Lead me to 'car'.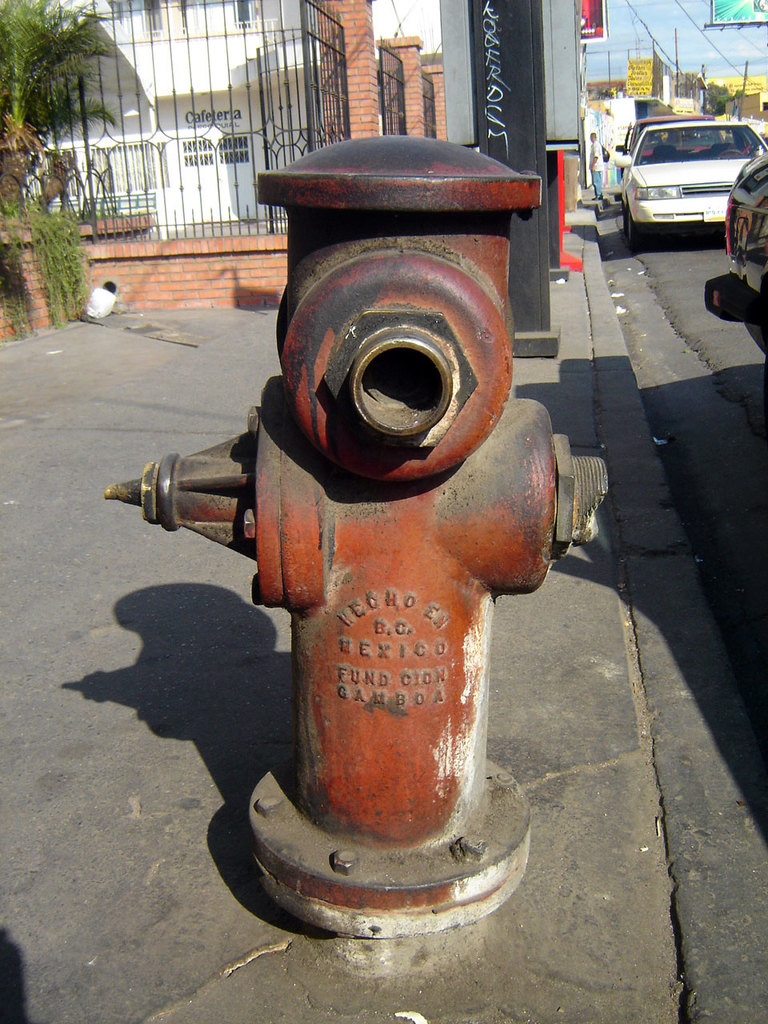
Lead to crop(611, 122, 767, 248).
